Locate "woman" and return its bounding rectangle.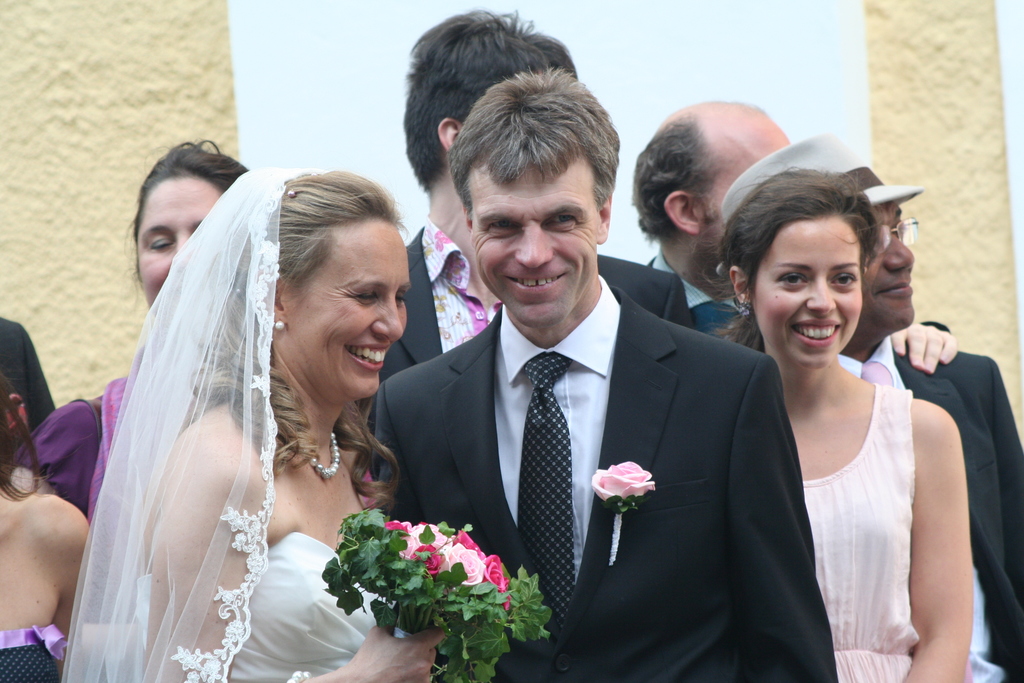
BBox(709, 155, 972, 682).
